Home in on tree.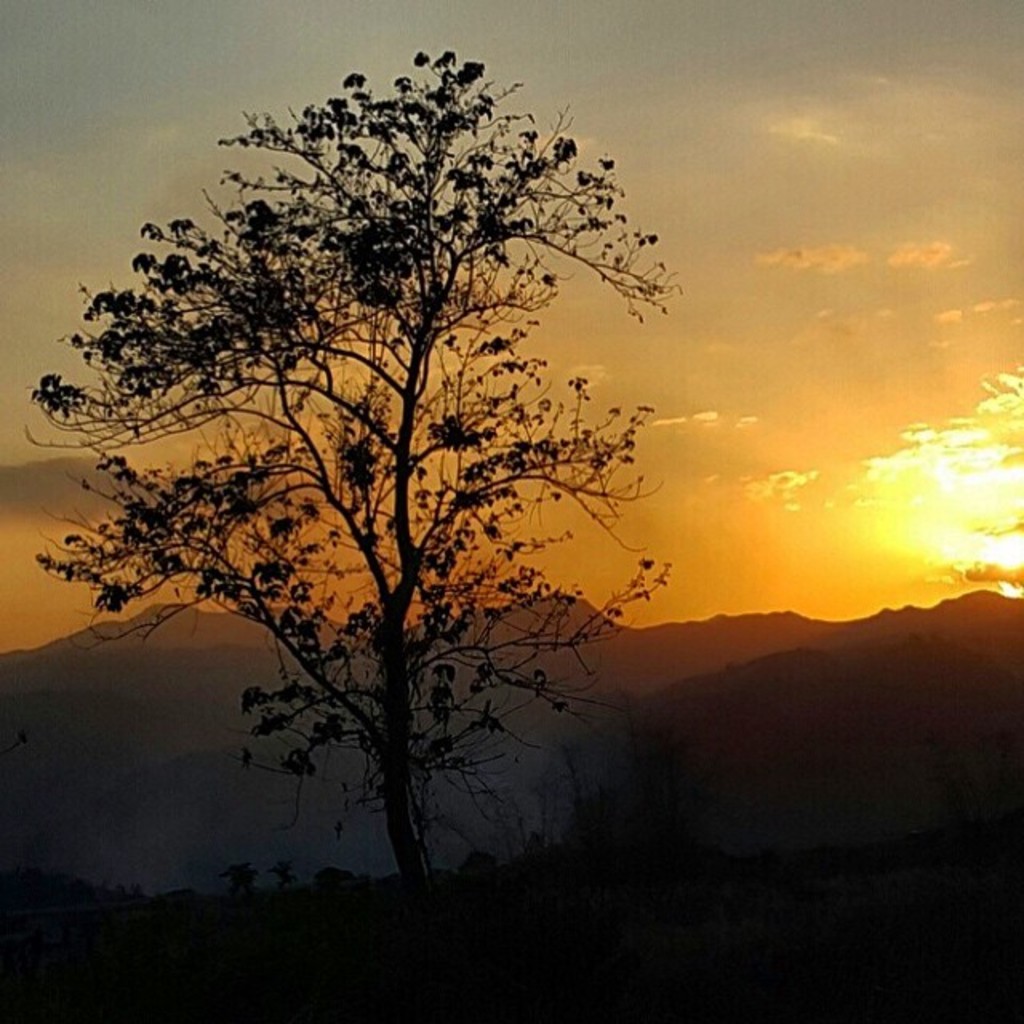
Homed in at <region>66, 0, 704, 893</region>.
